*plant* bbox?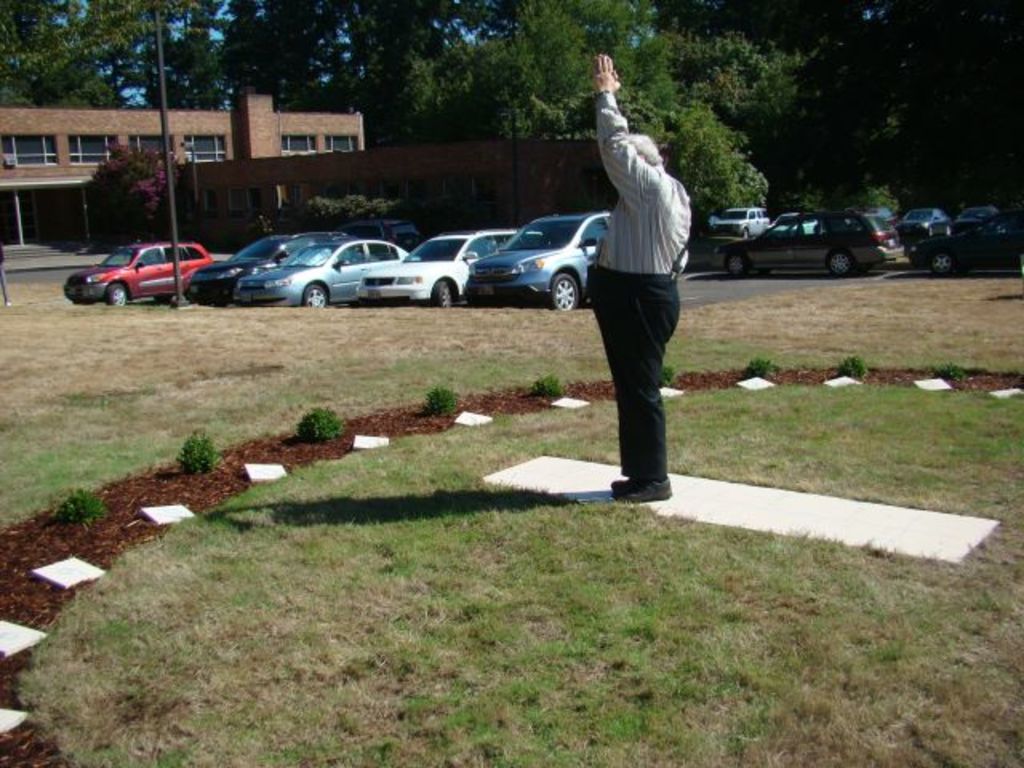
detection(413, 384, 461, 422)
